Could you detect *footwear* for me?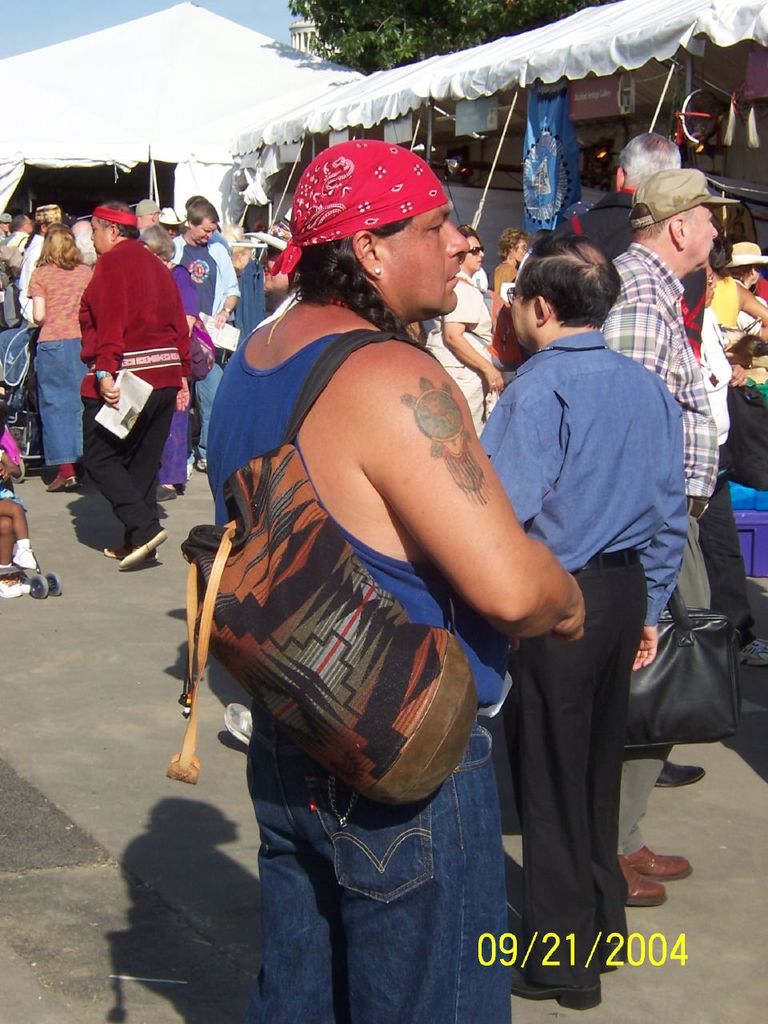
Detection result: 155, 484, 182, 505.
